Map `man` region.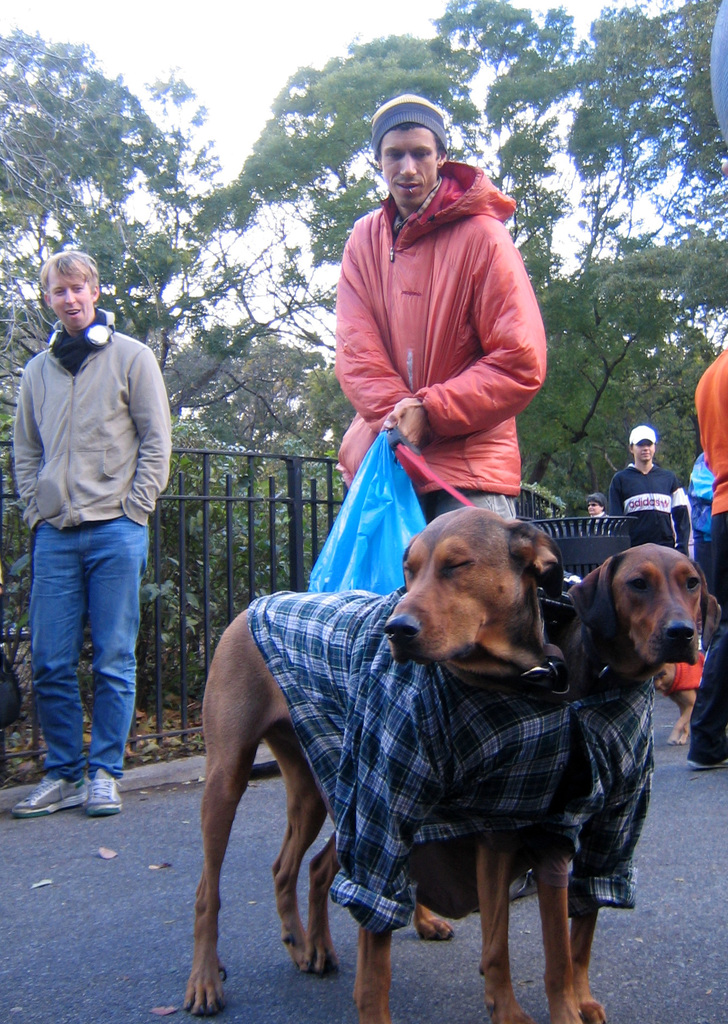
Mapped to left=605, top=425, right=702, bottom=582.
